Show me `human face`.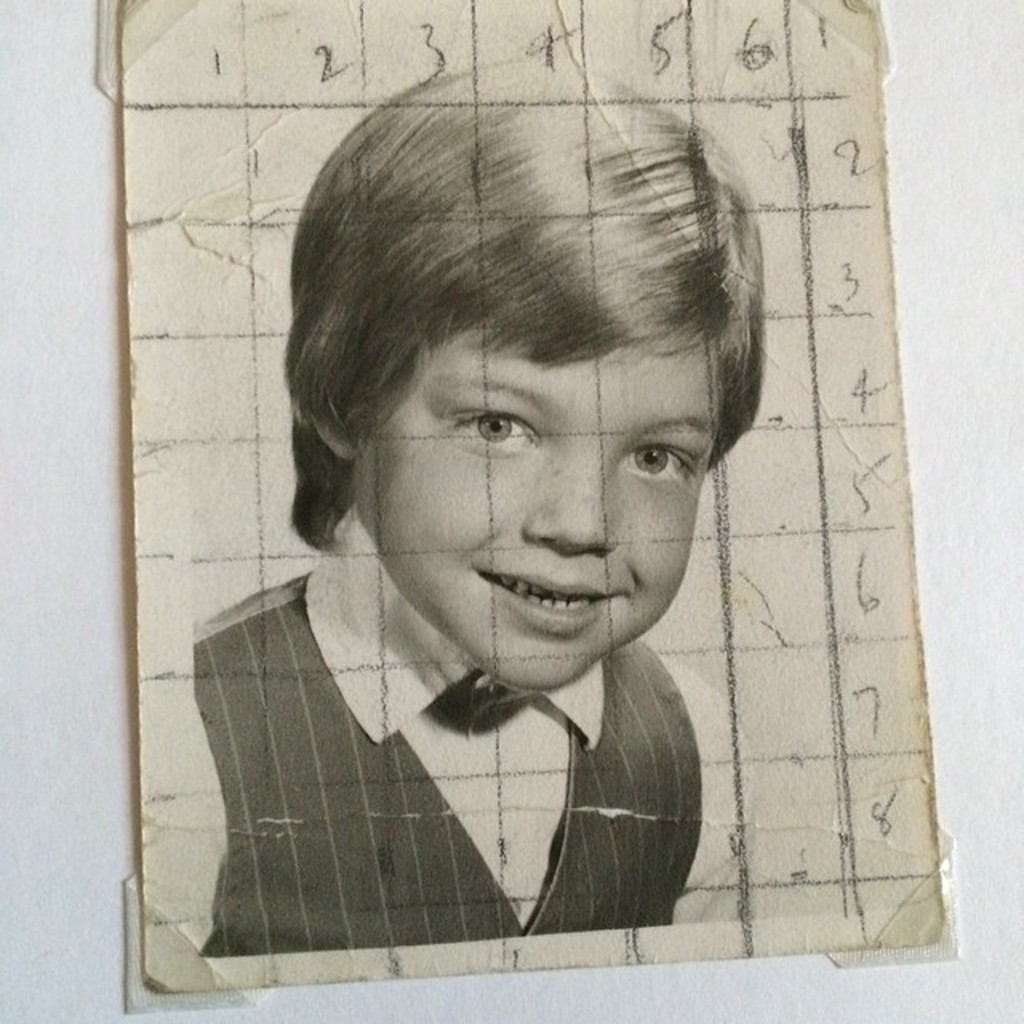
`human face` is here: (357, 346, 723, 683).
